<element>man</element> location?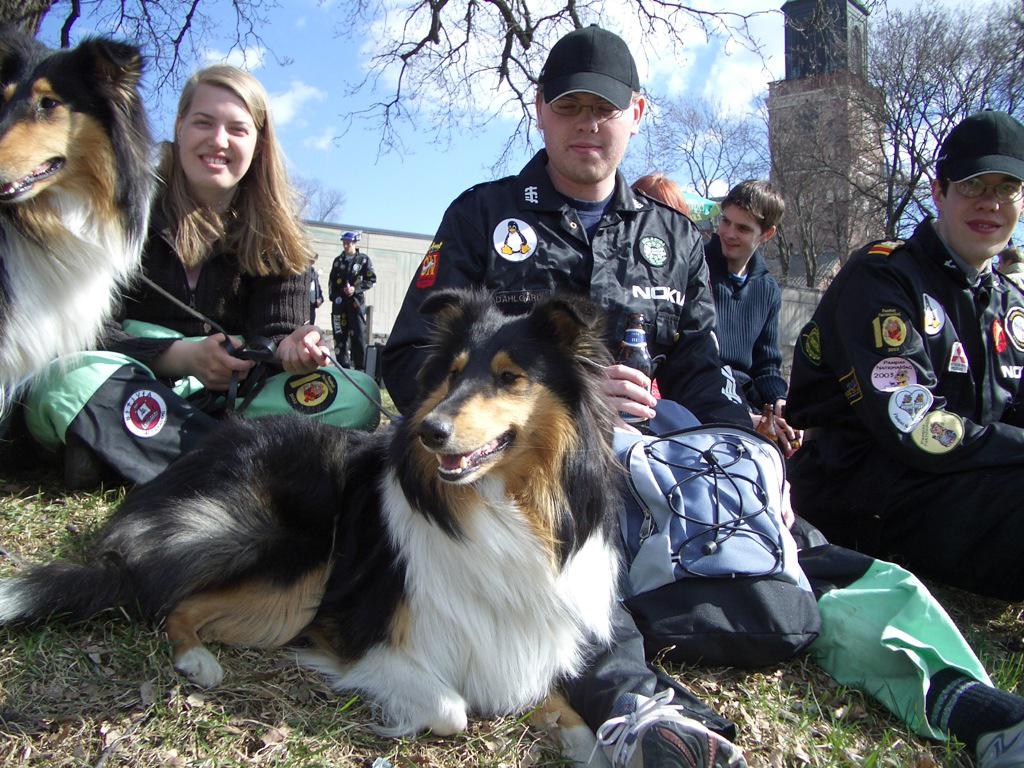
(331,227,379,374)
